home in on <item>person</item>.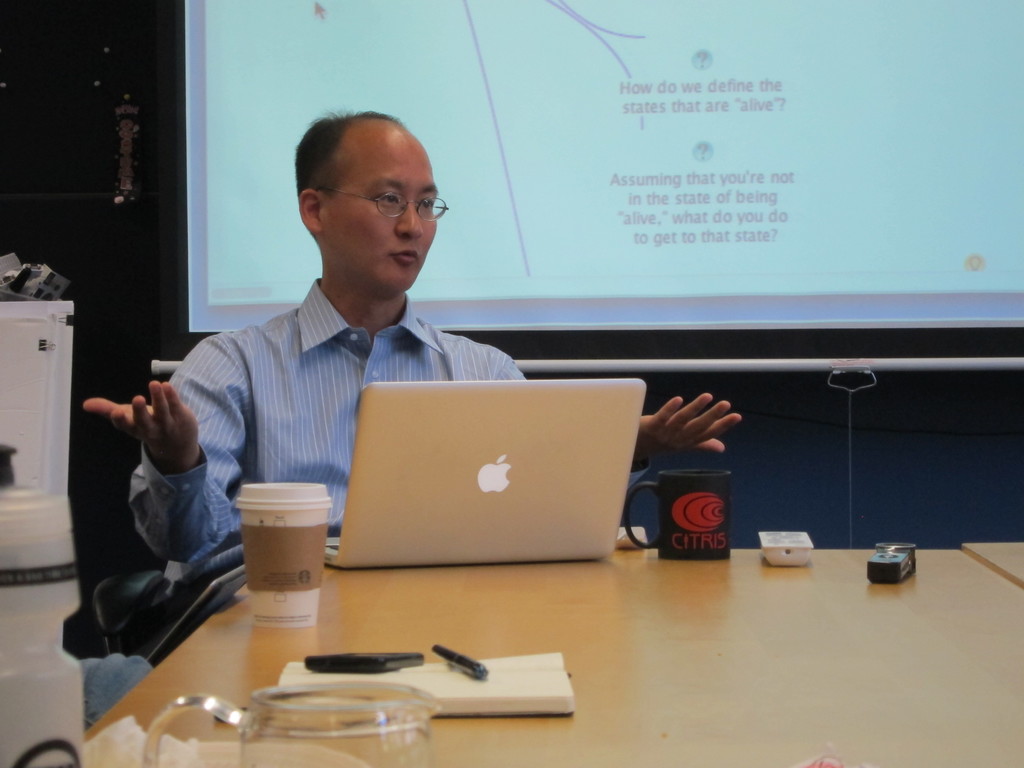
Homed in at crop(166, 153, 733, 665).
